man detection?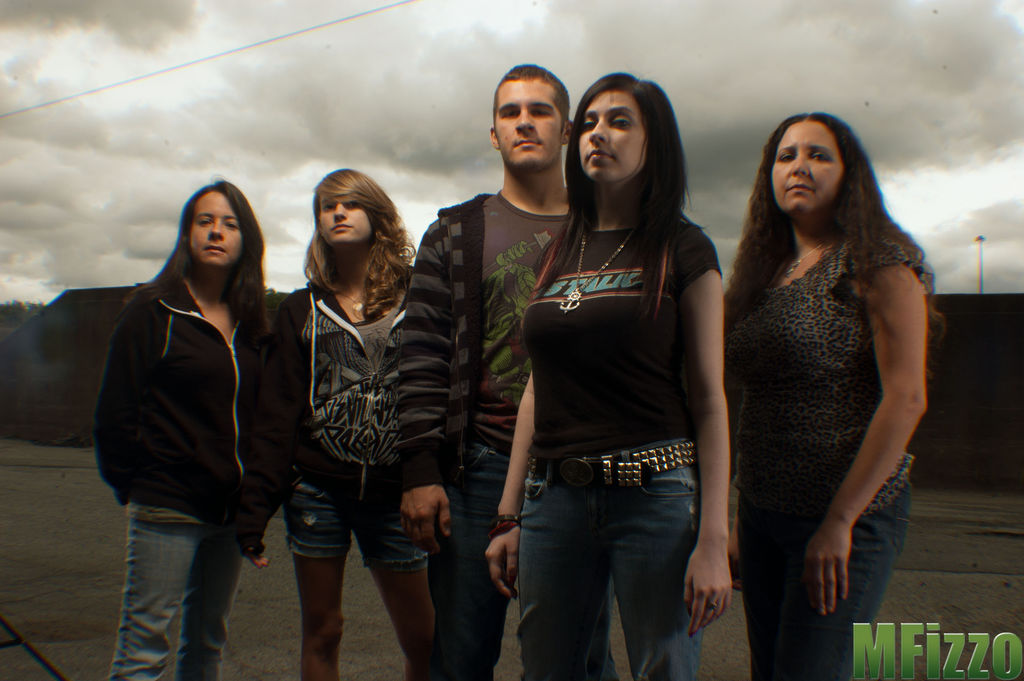
390:62:580:680
